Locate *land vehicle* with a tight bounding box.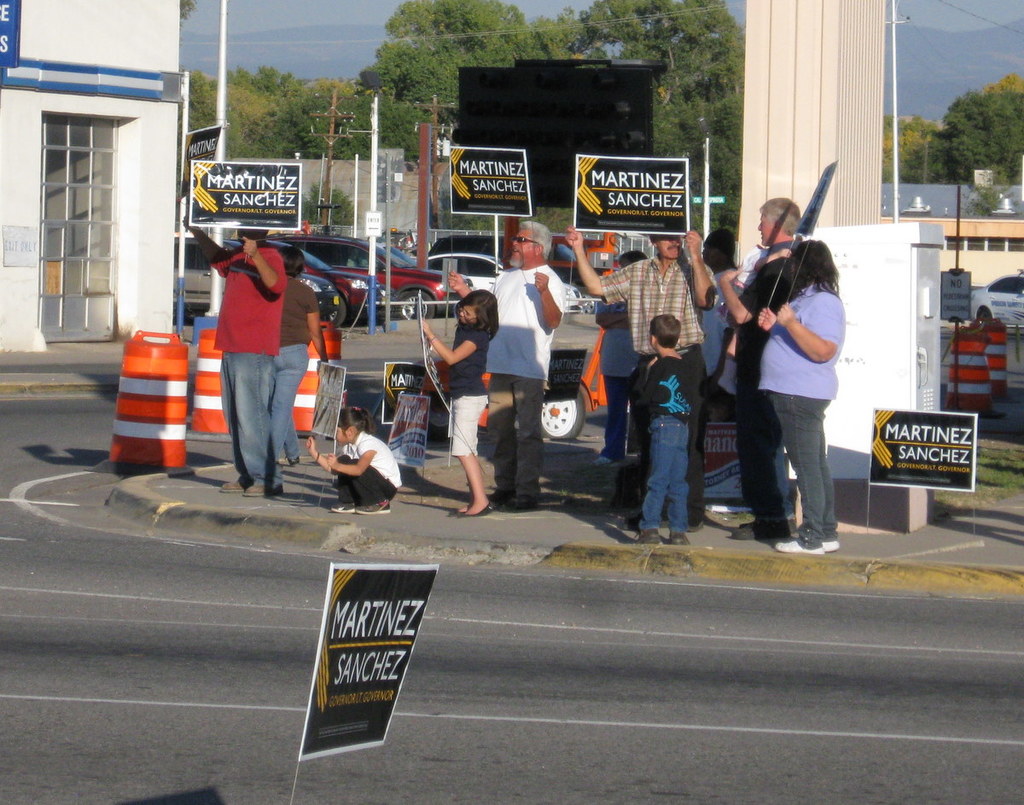
(left=971, top=270, right=1023, bottom=329).
